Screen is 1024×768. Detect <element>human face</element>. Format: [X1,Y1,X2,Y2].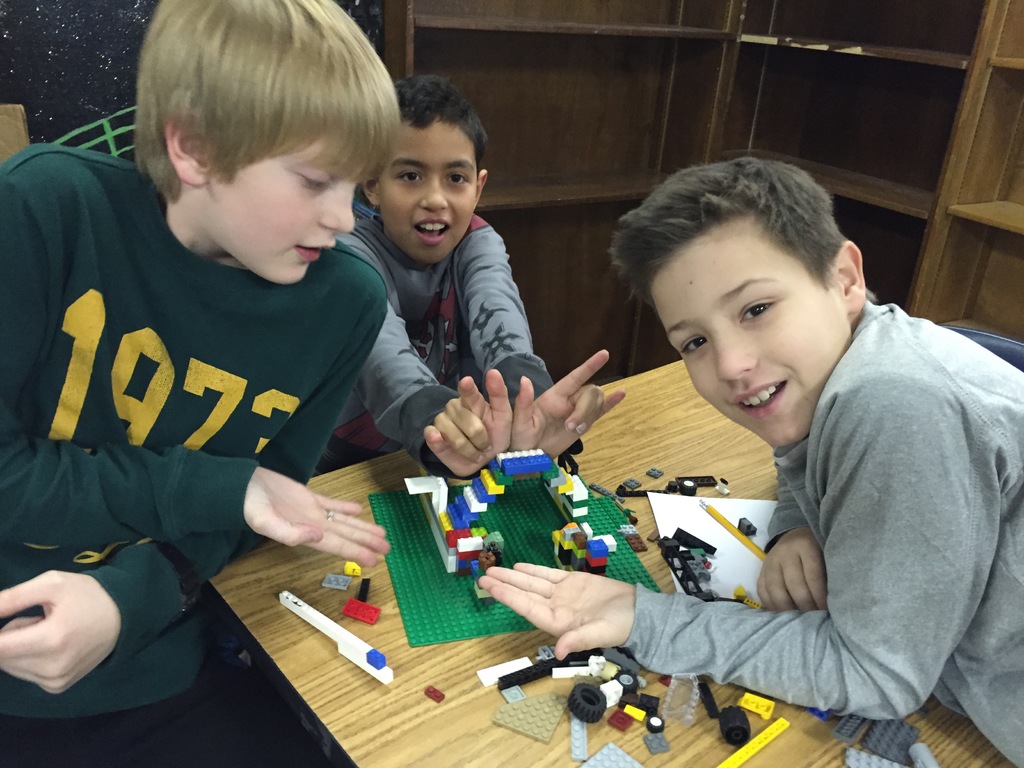
[381,117,478,264].
